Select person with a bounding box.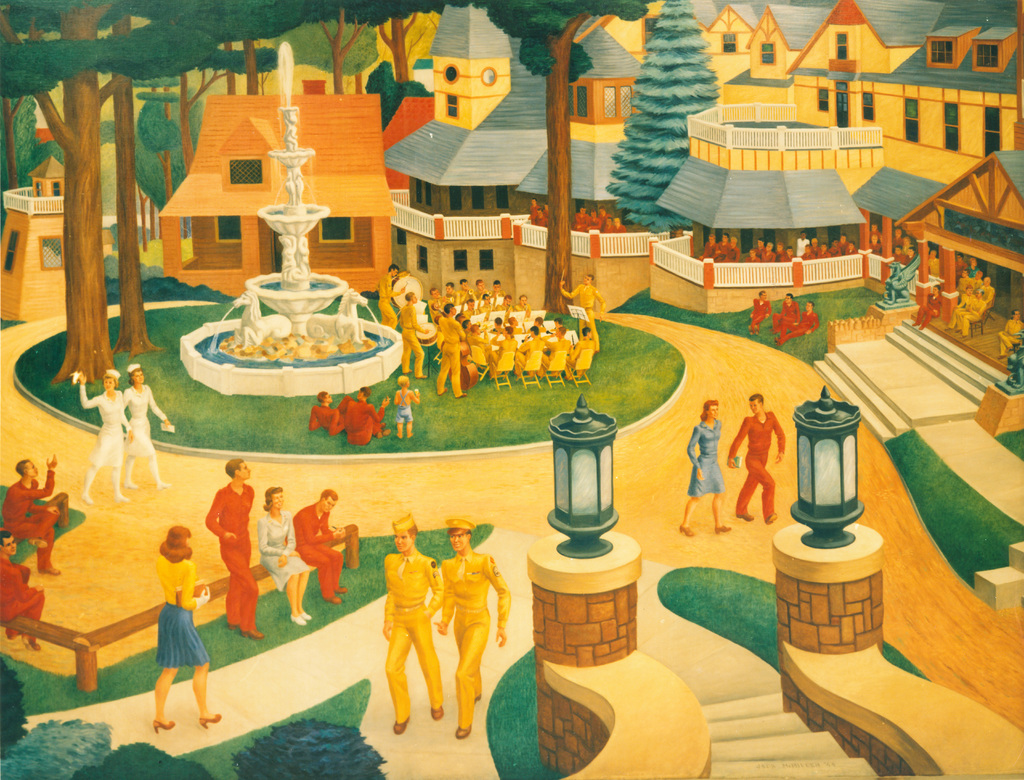
locate(774, 292, 822, 353).
